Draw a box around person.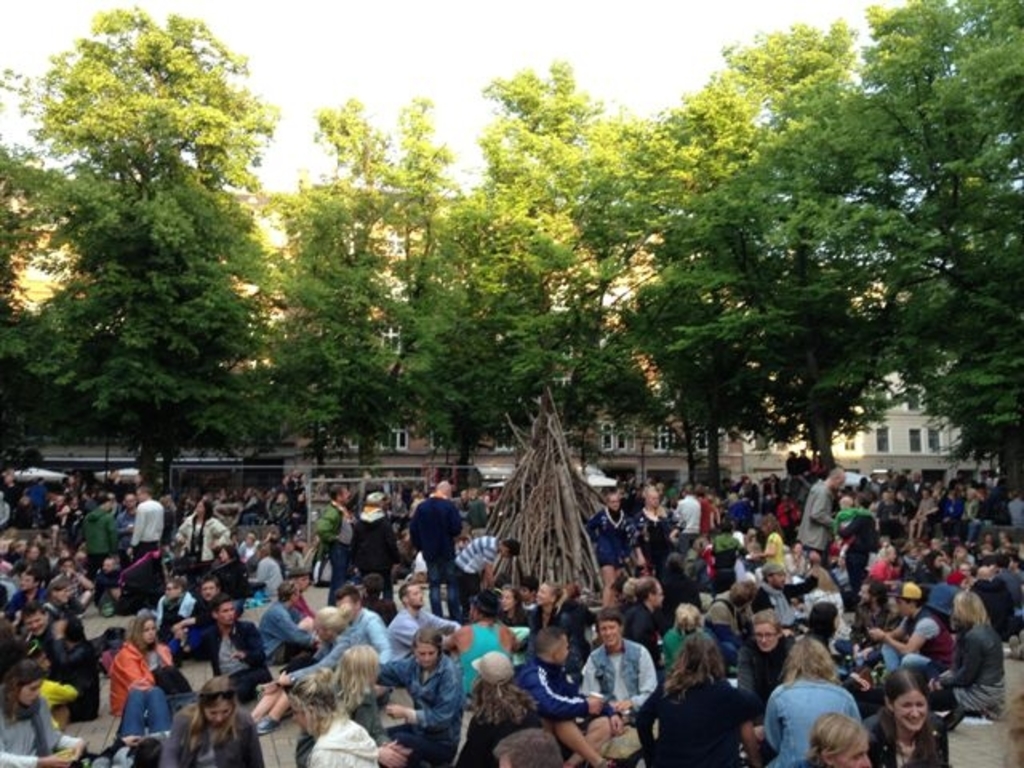
<region>670, 480, 704, 547</region>.
